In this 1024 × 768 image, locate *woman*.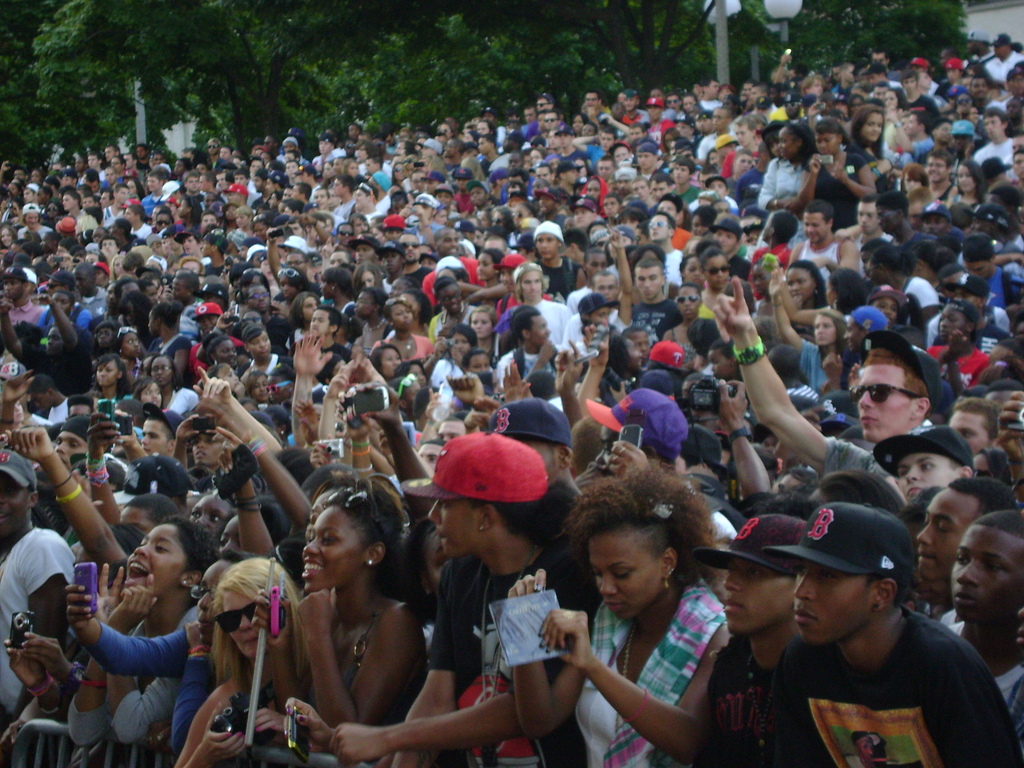
Bounding box: [left=799, top=124, right=873, bottom=225].
